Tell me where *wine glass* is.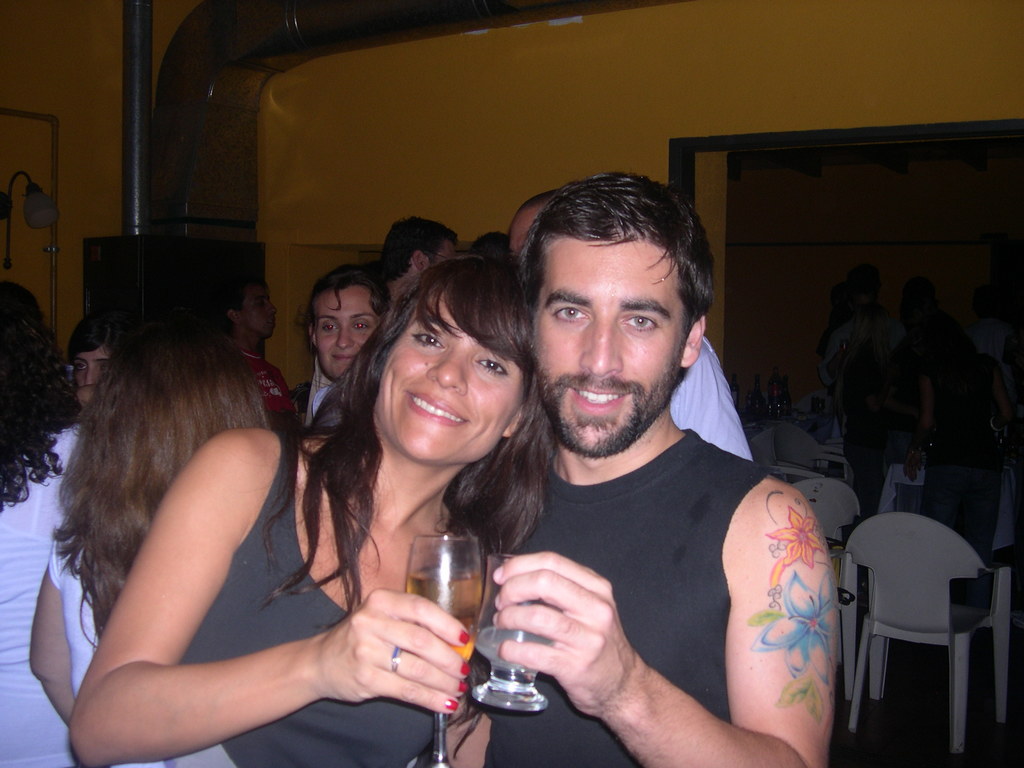
*wine glass* is at box=[404, 538, 481, 766].
